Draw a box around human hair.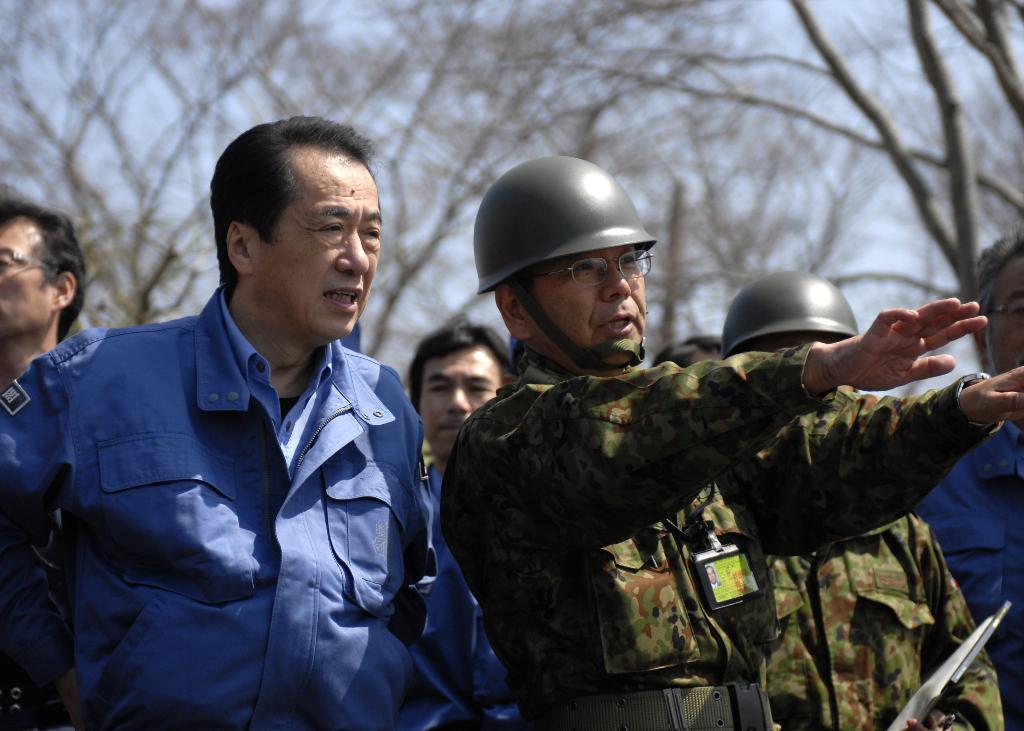
locate(406, 310, 513, 415).
